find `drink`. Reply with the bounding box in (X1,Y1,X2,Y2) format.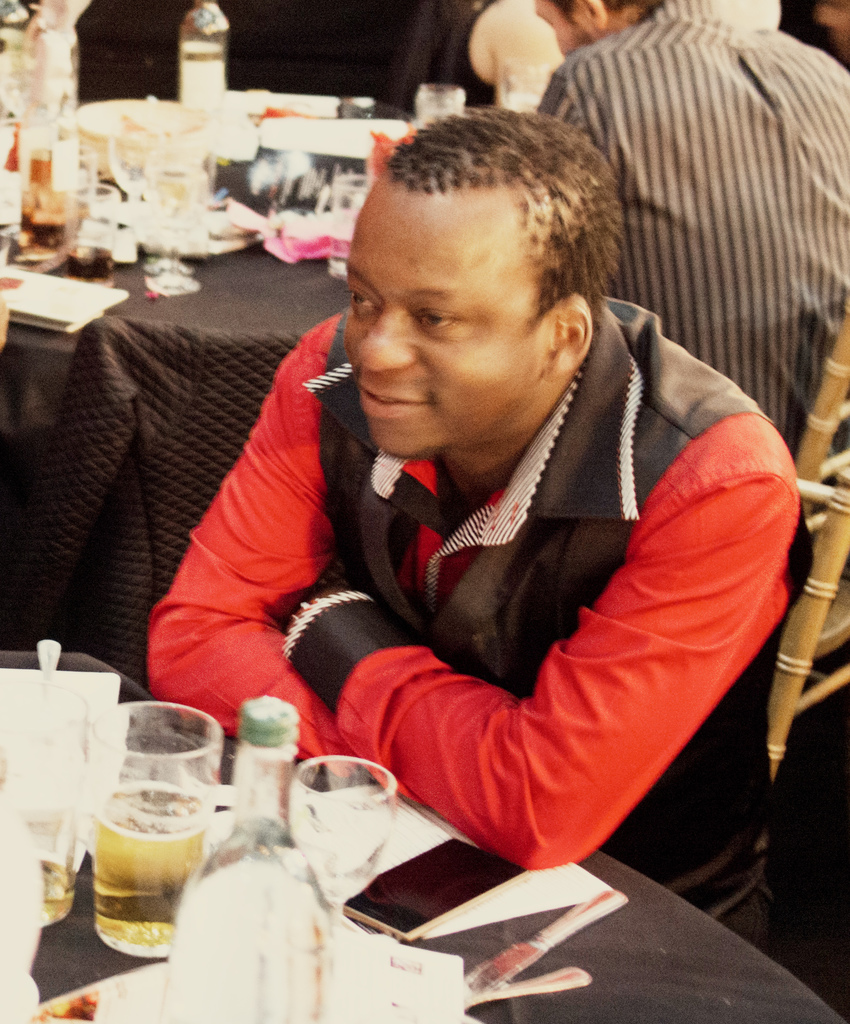
(38,865,70,925).
